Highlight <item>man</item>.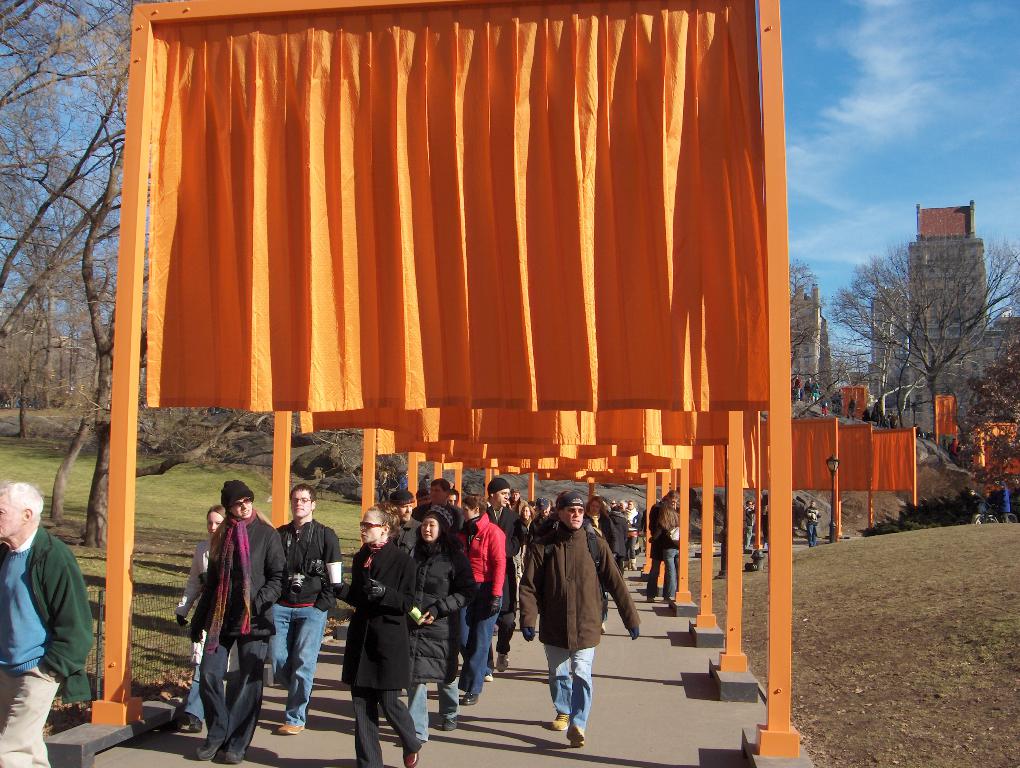
Highlighted region: 527/499/557/550.
